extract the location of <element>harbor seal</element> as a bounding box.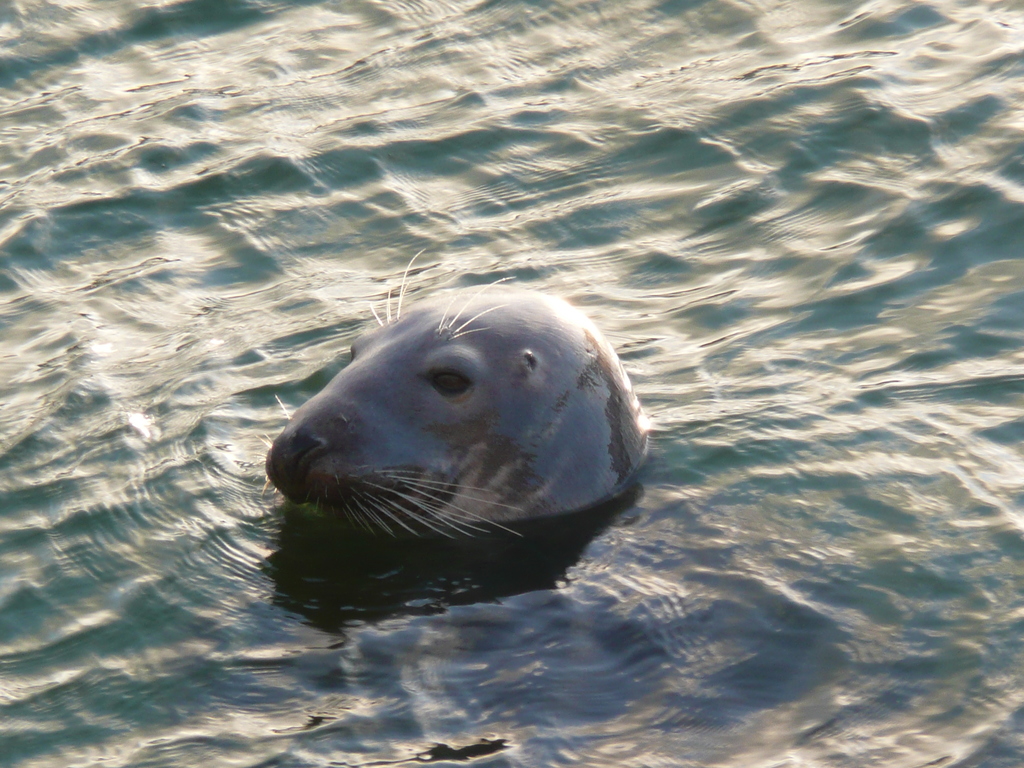
[x1=257, y1=275, x2=637, y2=604].
